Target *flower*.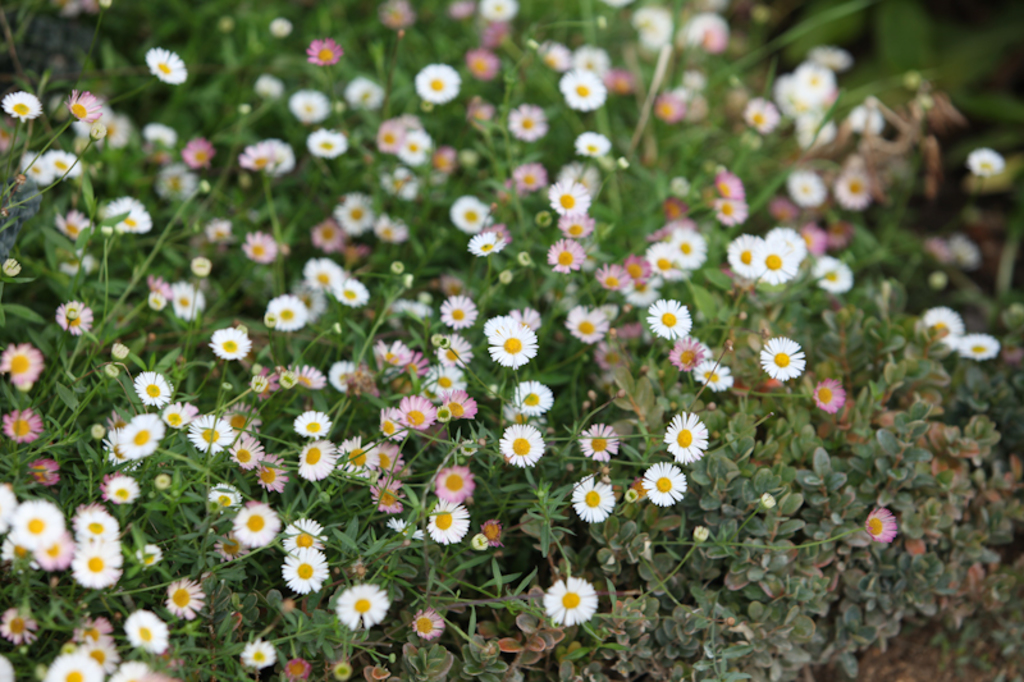
Target region: select_region(4, 257, 24, 278).
